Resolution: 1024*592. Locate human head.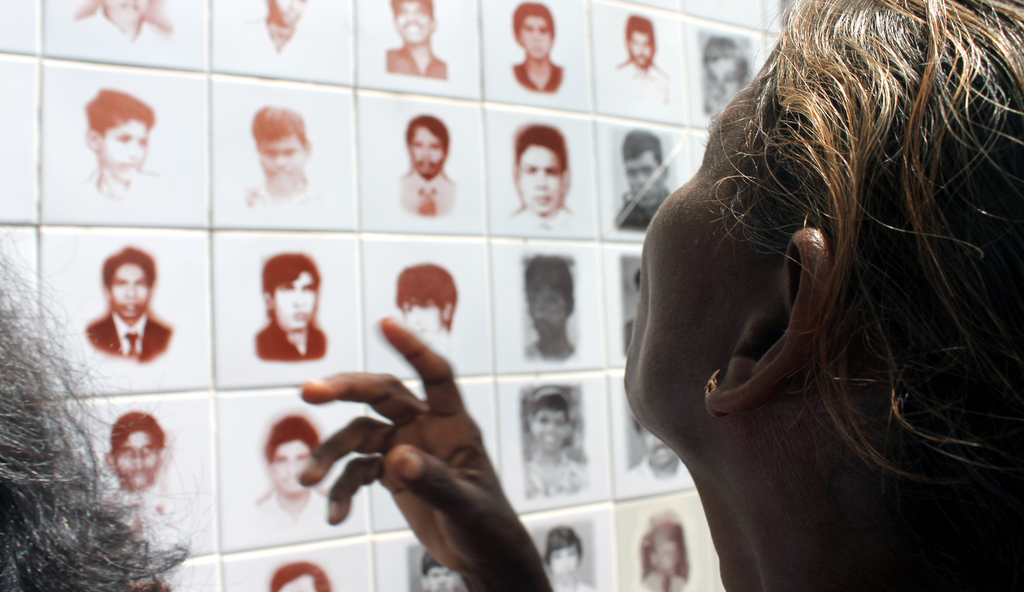
left=421, top=552, right=459, bottom=591.
